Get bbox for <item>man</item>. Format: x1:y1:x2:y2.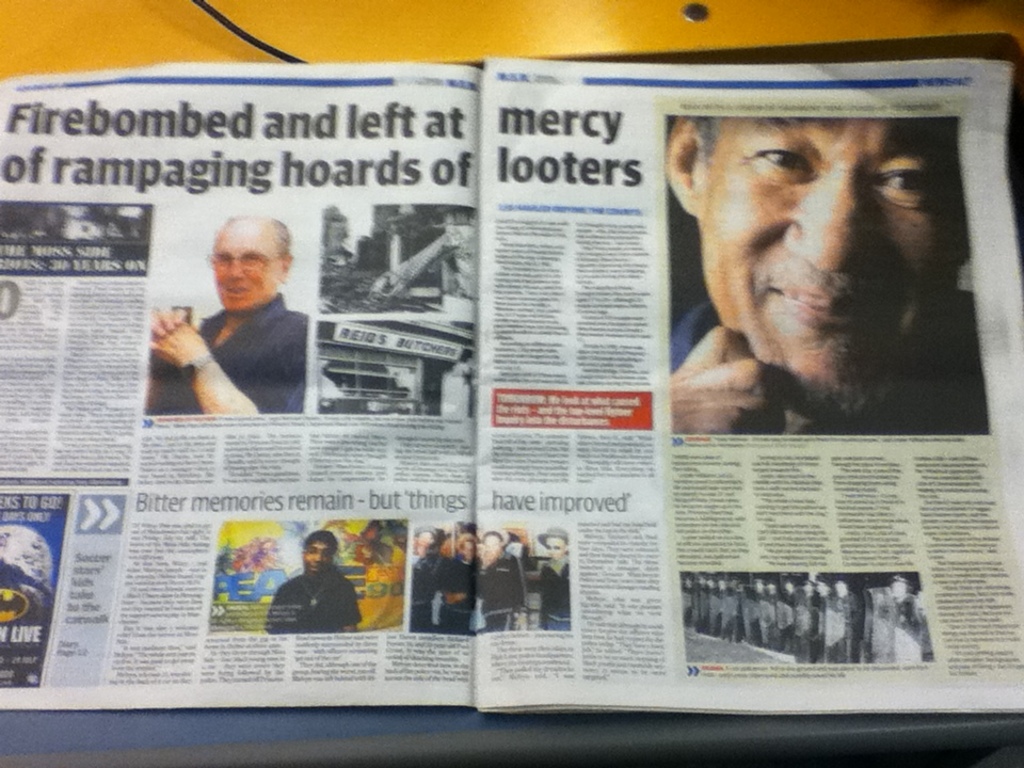
266:530:364:633.
